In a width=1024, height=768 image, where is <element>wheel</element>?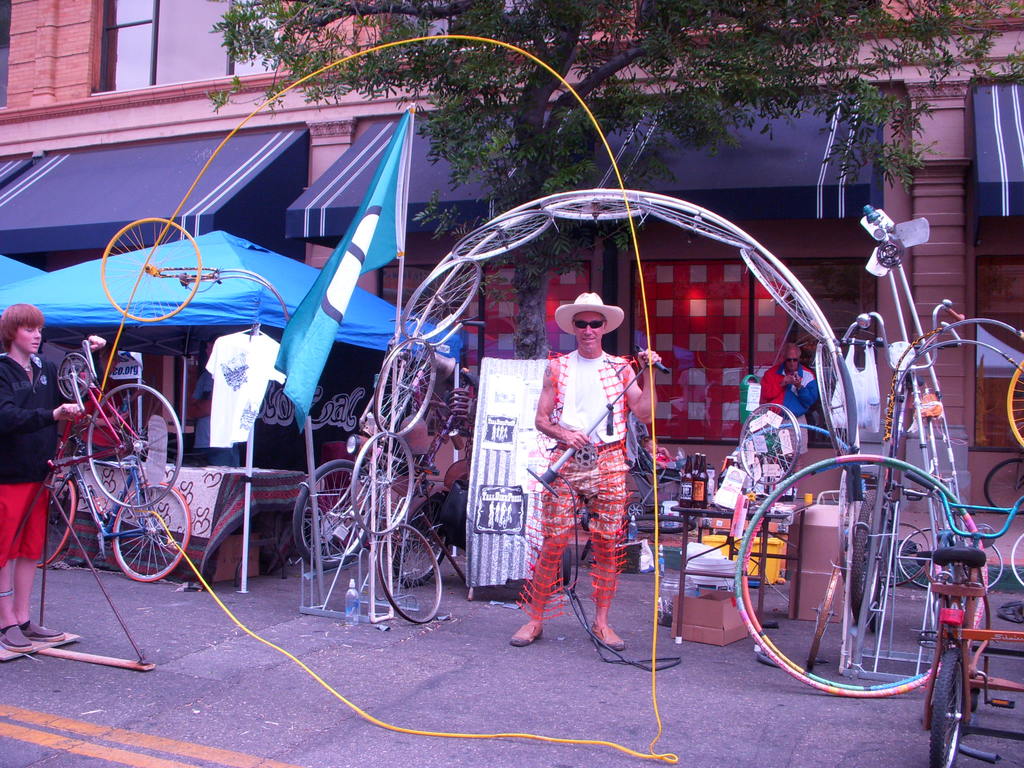
[541, 188, 650, 221].
